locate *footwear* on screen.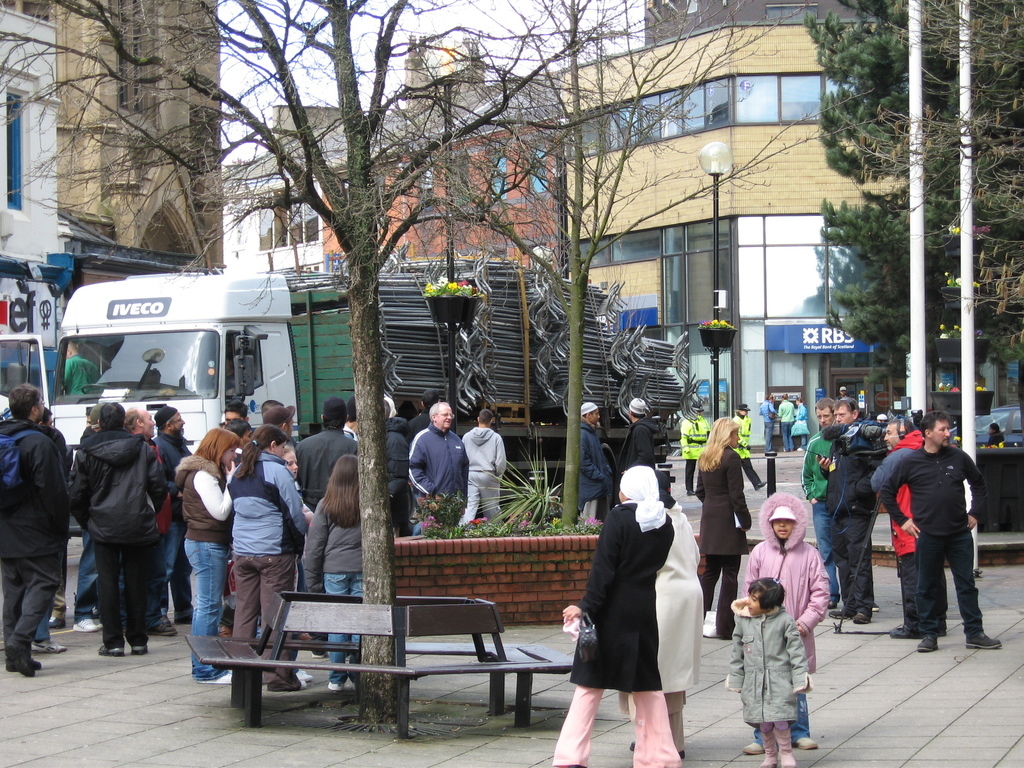
On screen at (794, 737, 816, 753).
